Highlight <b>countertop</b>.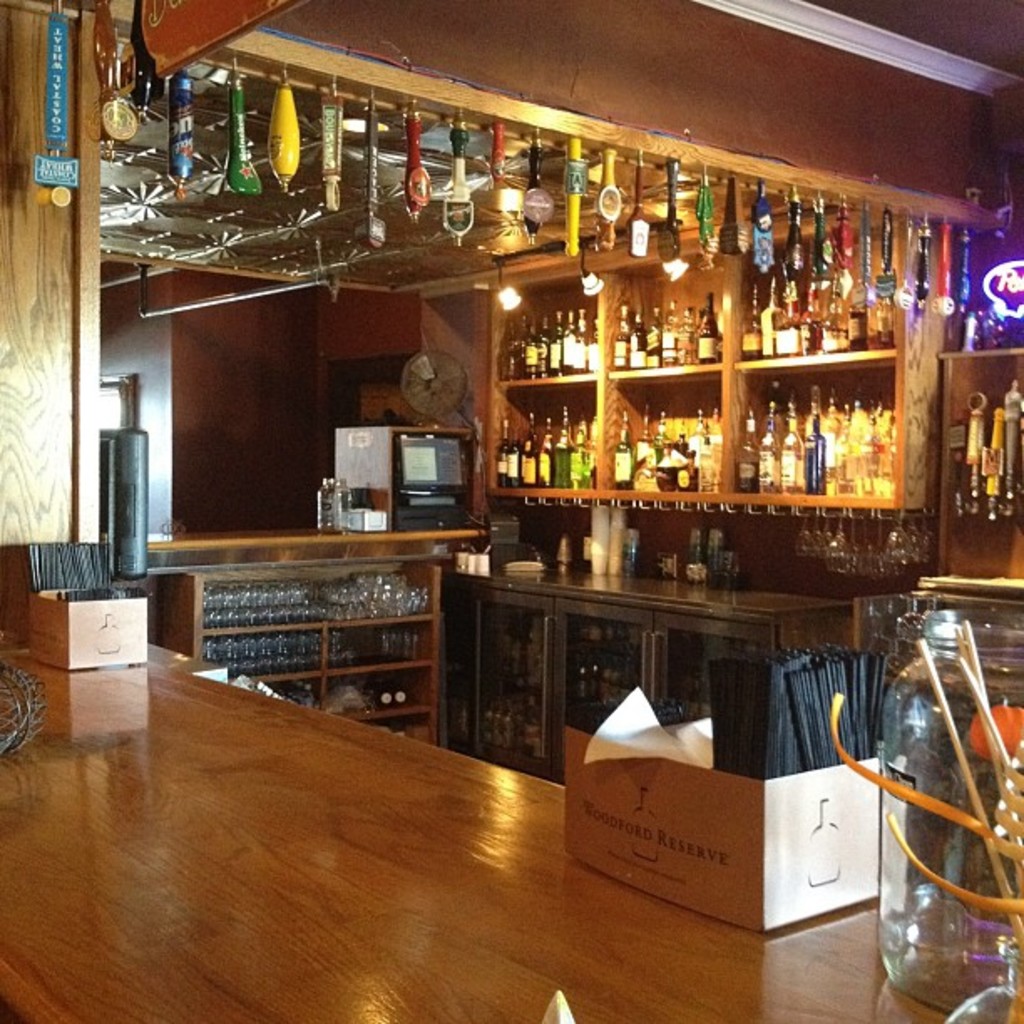
Highlighted region: l=443, t=561, r=857, b=626.
